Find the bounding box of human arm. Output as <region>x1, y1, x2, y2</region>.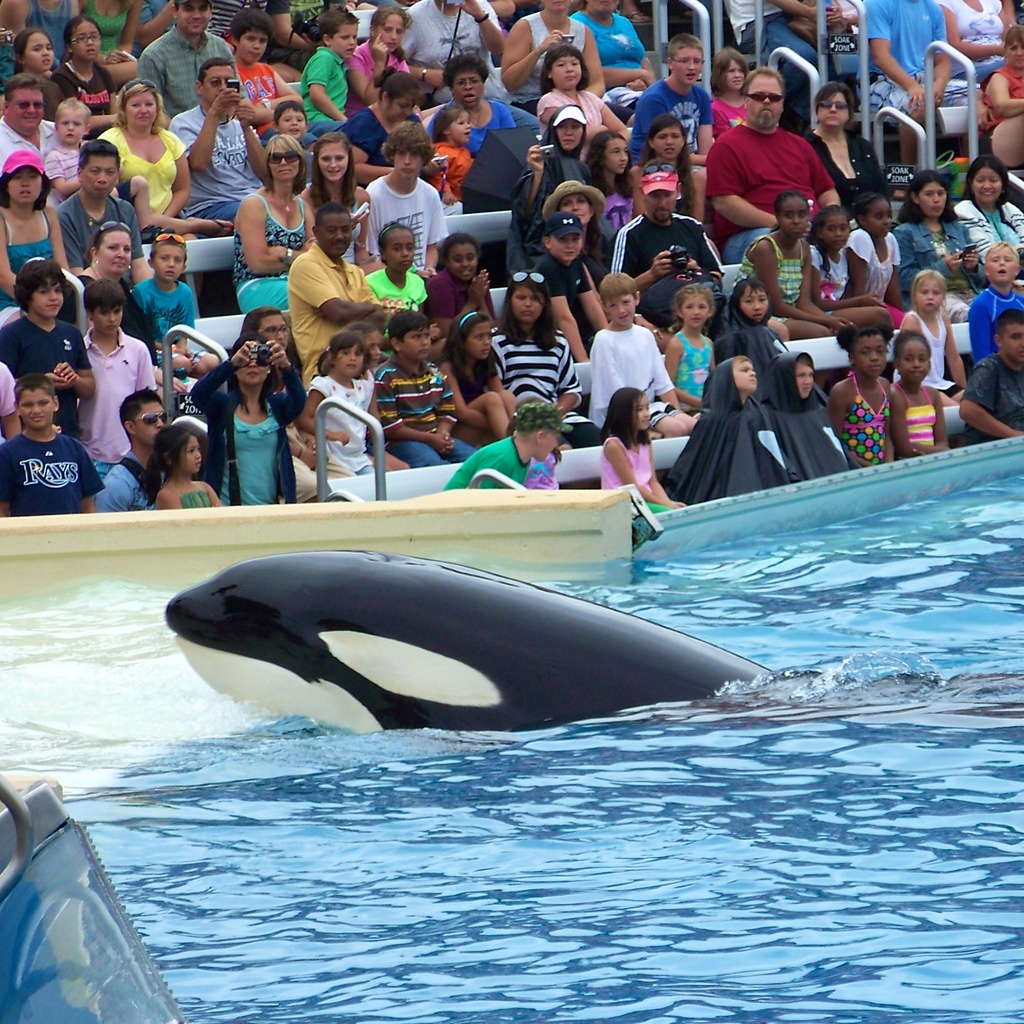
<region>435, 374, 463, 452</region>.
